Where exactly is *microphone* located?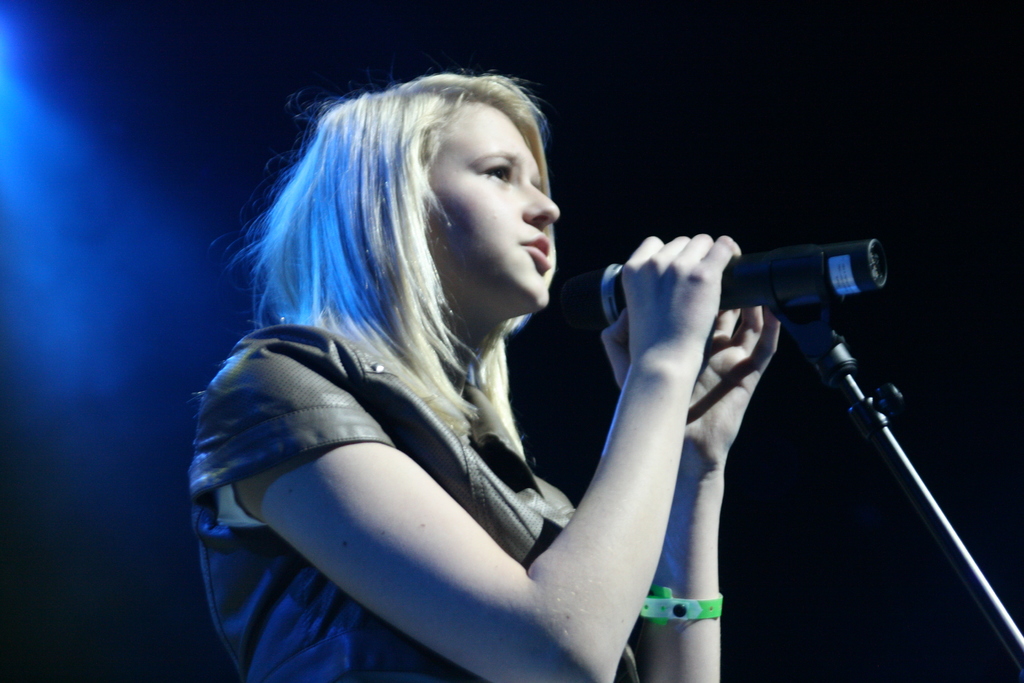
Its bounding box is [left=604, top=238, right=885, bottom=321].
